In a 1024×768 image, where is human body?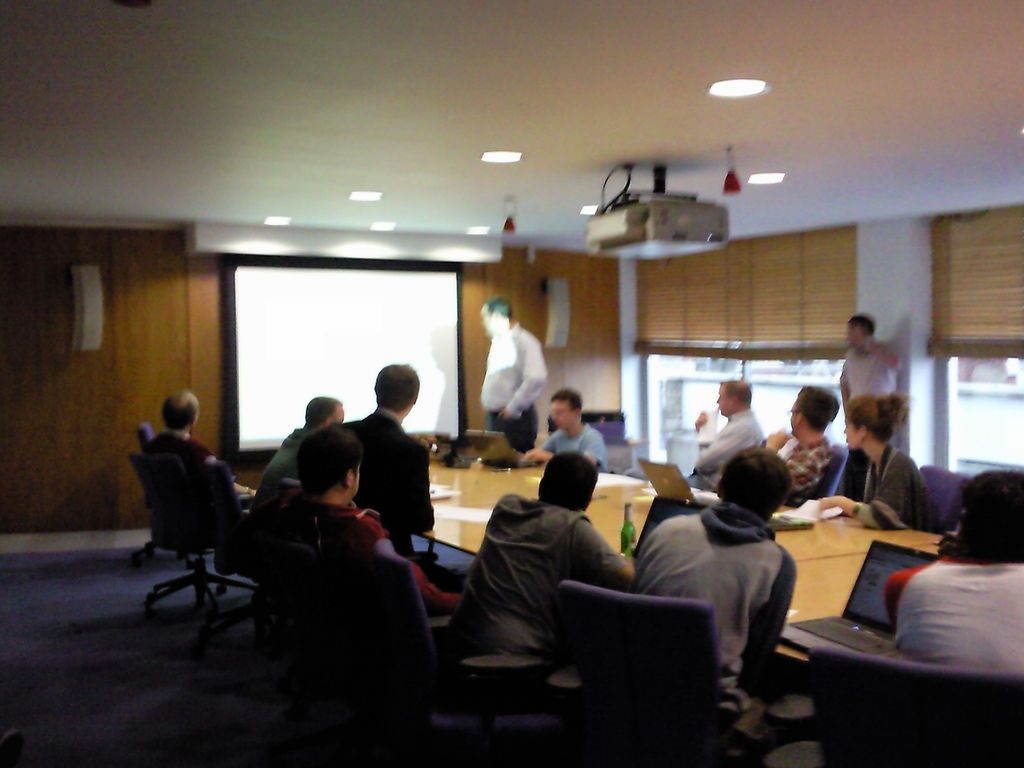
[763, 434, 836, 508].
